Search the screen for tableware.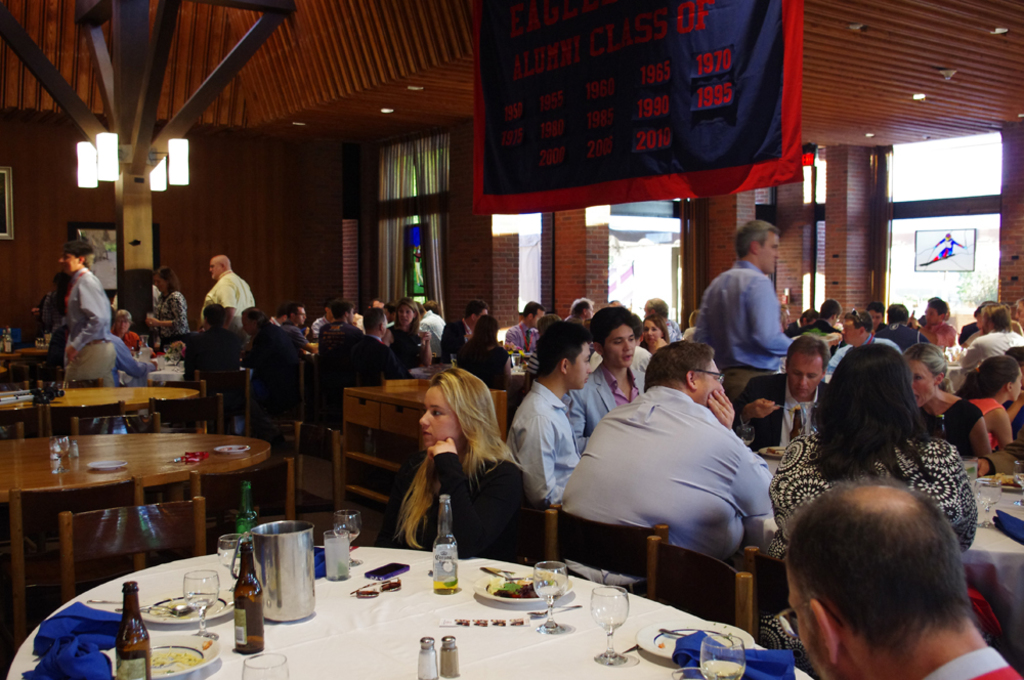
Found at l=589, t=585, r=630, b=668.
